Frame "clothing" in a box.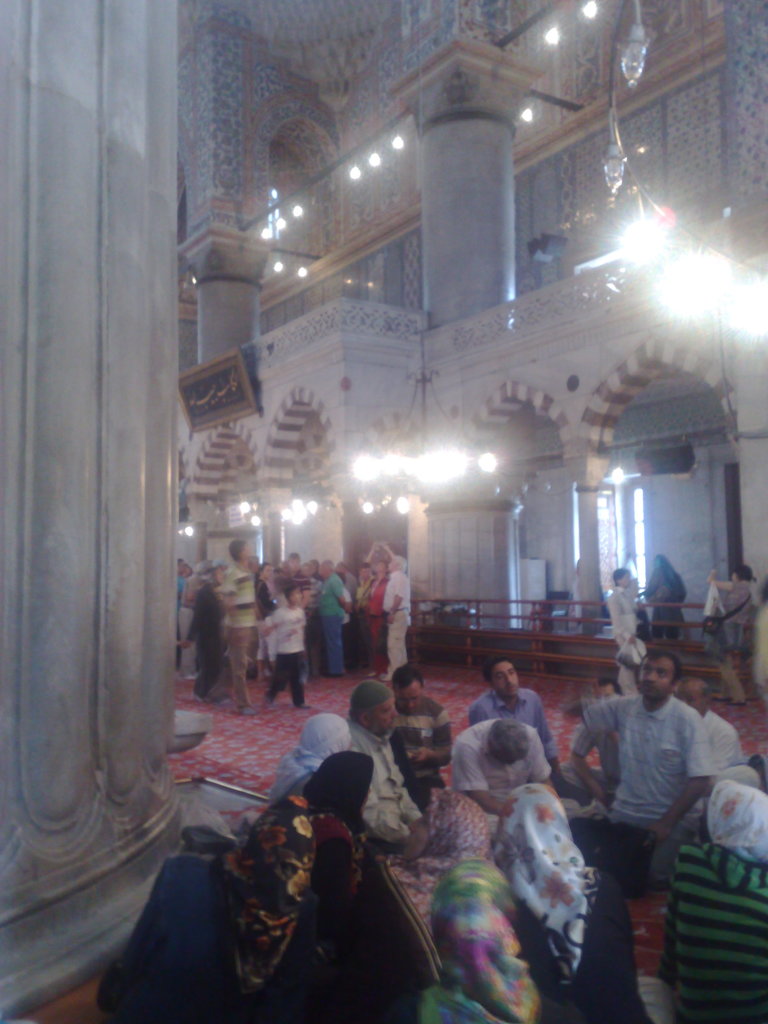
crop(619, 687, 722, 897).
